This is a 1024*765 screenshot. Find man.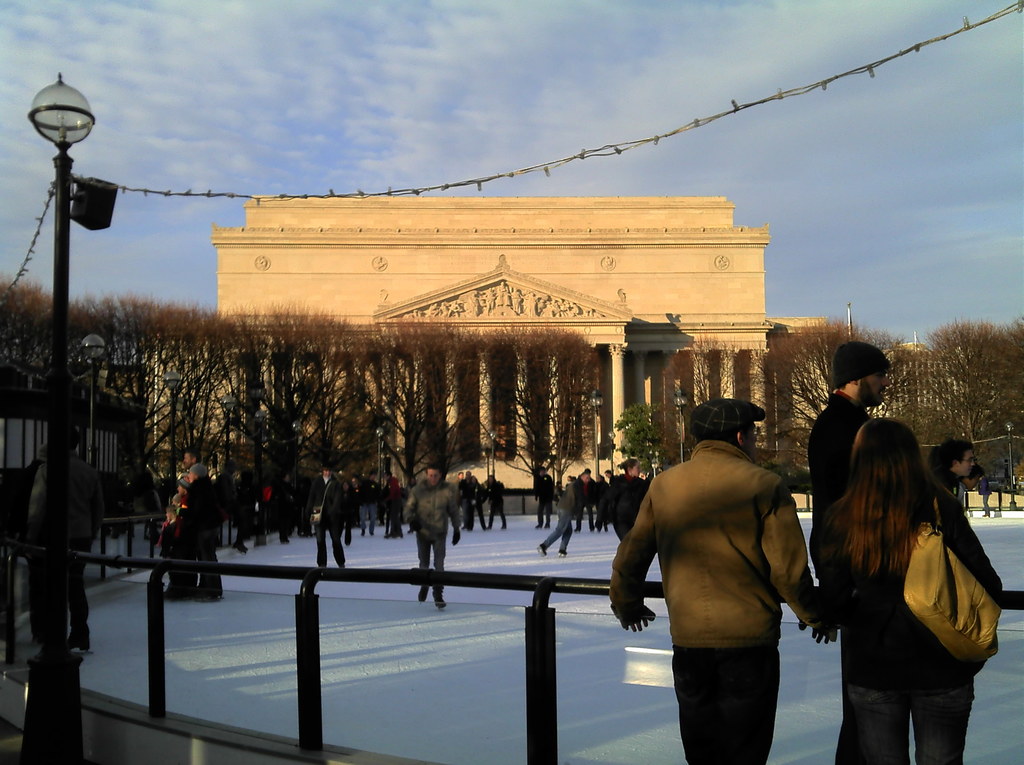
Bounding box: (182,451,223,609).
